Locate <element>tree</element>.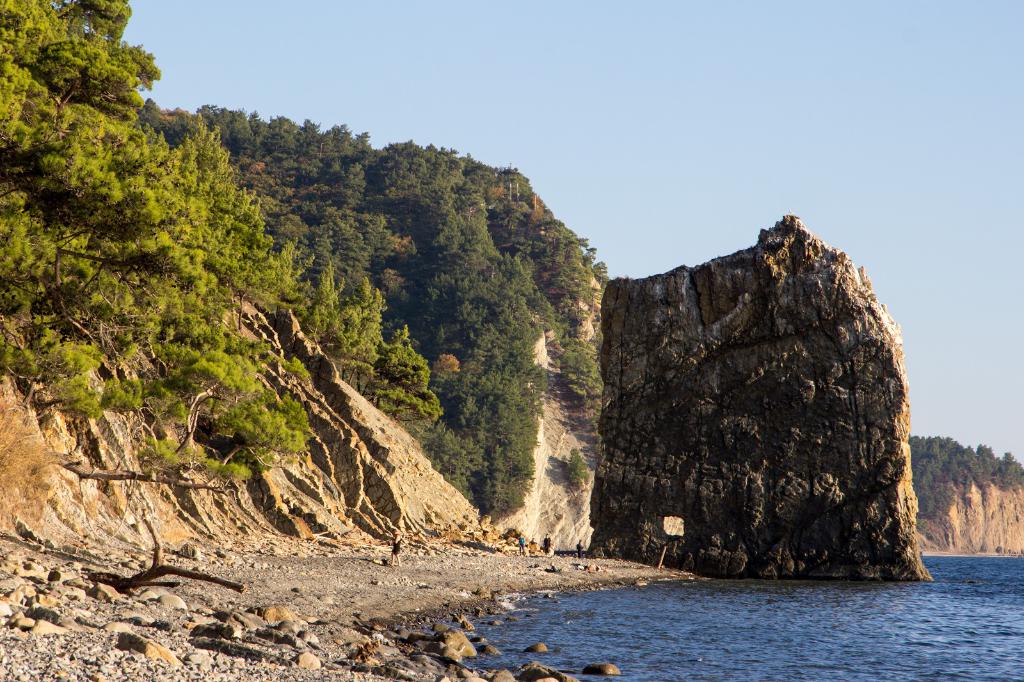
Bounding box: 389/346/444/428.
